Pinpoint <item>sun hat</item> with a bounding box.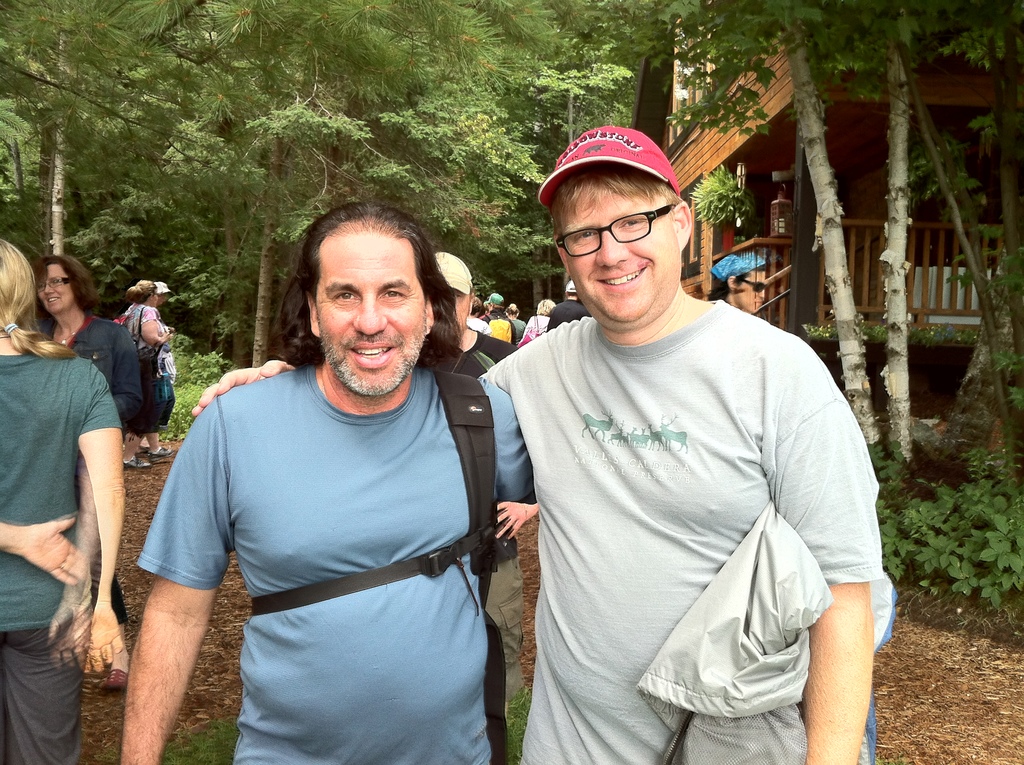
select_region(560, 277, 579, 295).
